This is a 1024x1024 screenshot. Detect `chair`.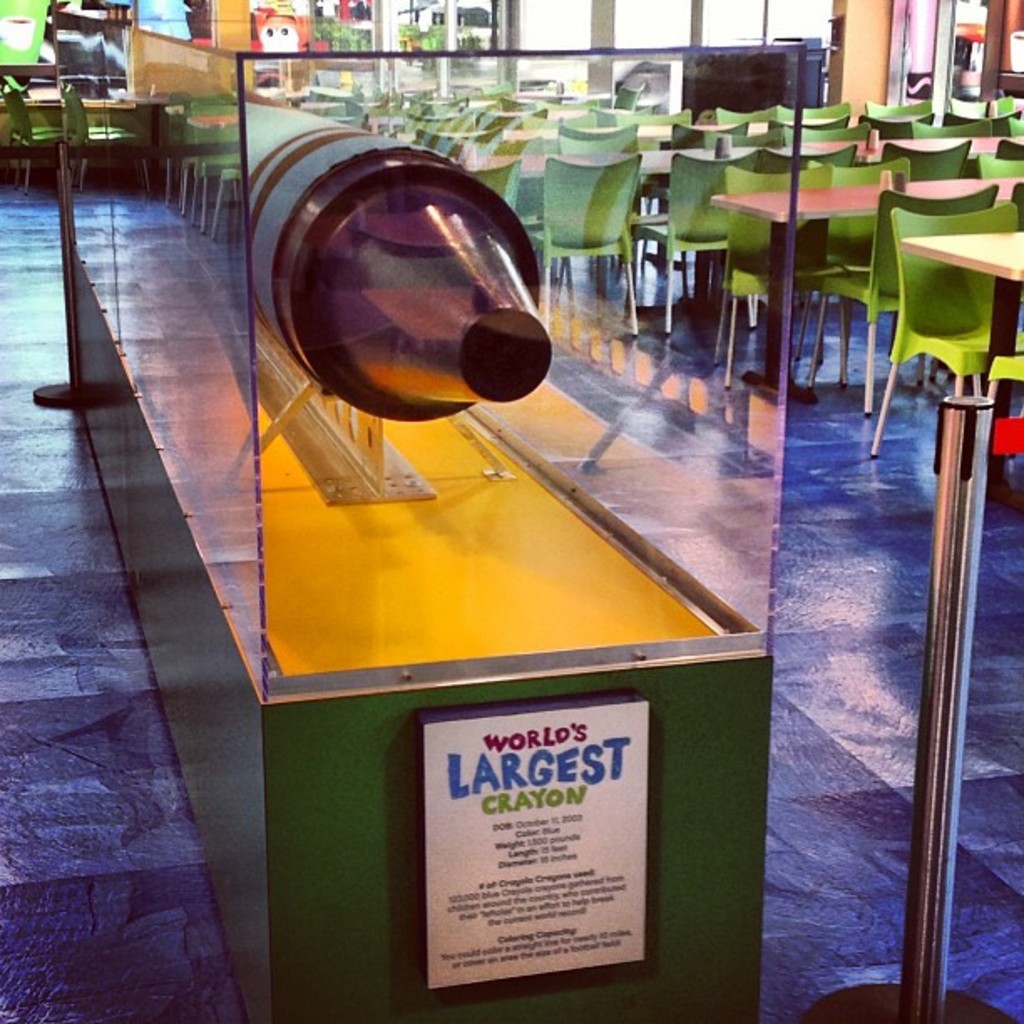
bbox=[549, 159, 648, 335].
